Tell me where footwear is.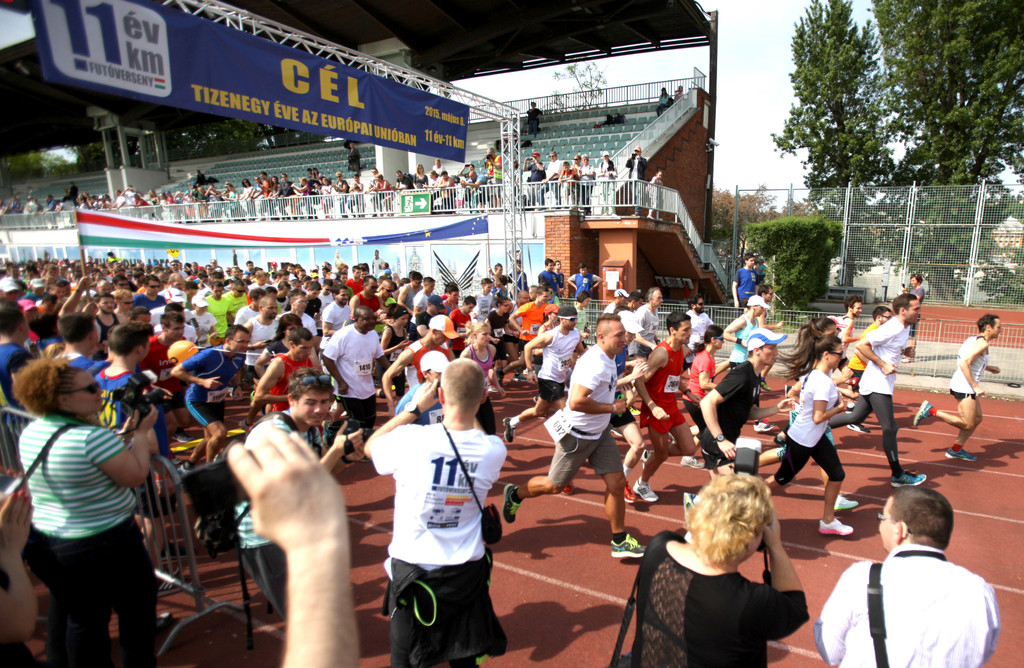
footwear is at [x1=829, y1=495, x2=856, y2=511].
